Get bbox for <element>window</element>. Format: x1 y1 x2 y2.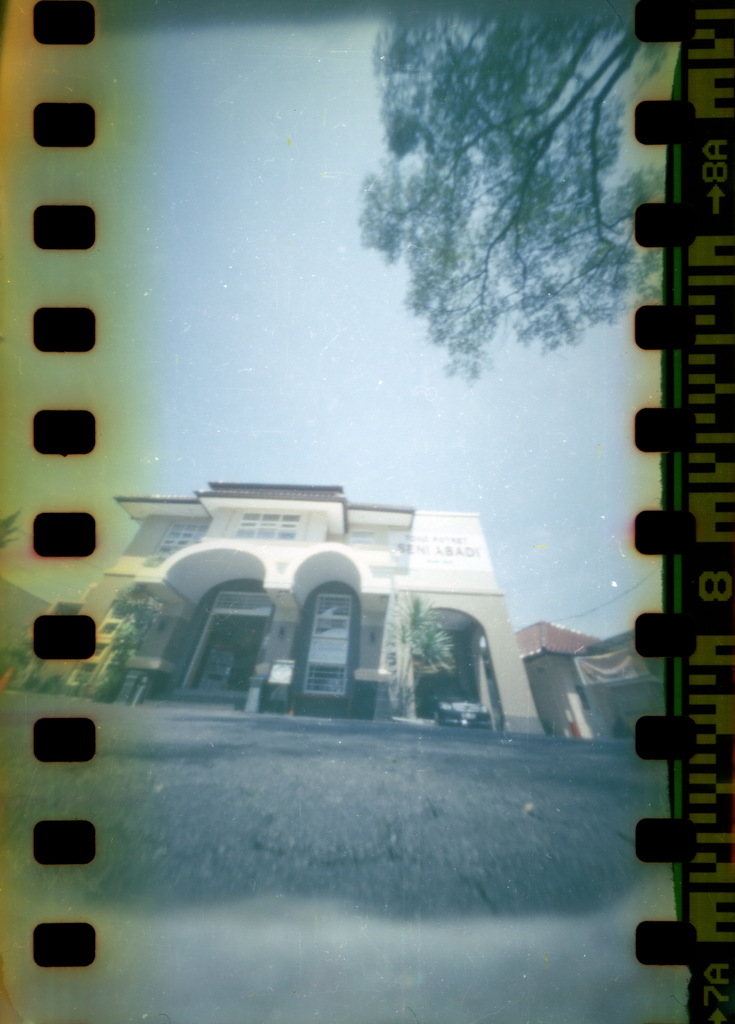
304 589 362 702.
